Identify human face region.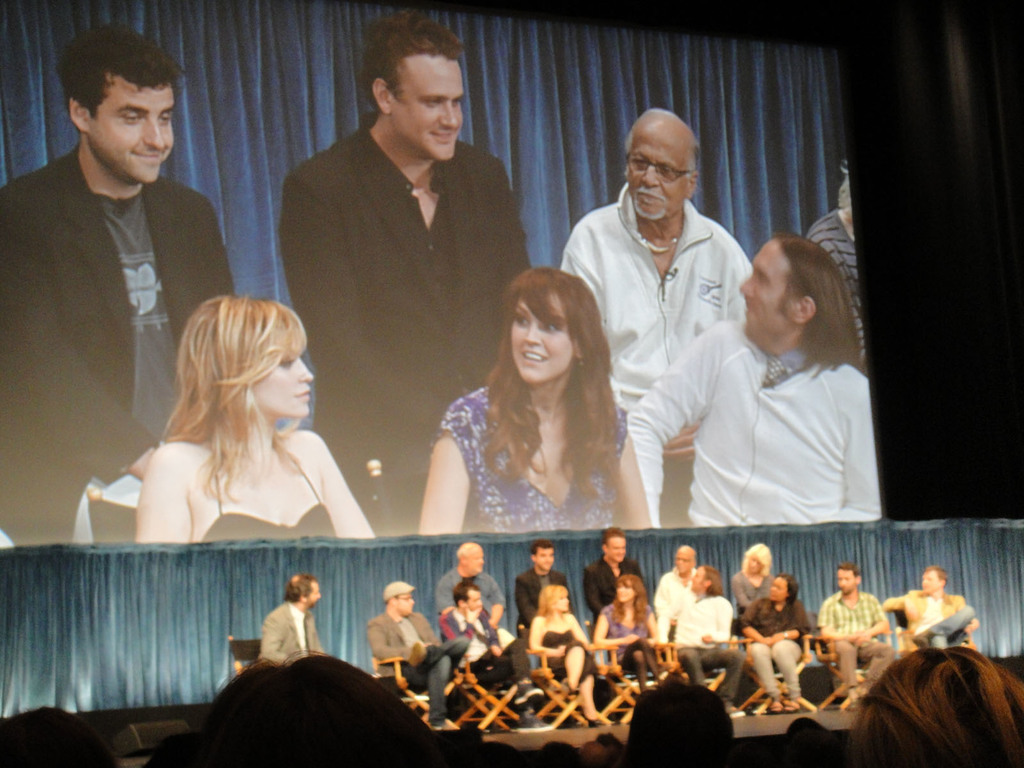
Region: bbox(396, 590, 415, 616).
